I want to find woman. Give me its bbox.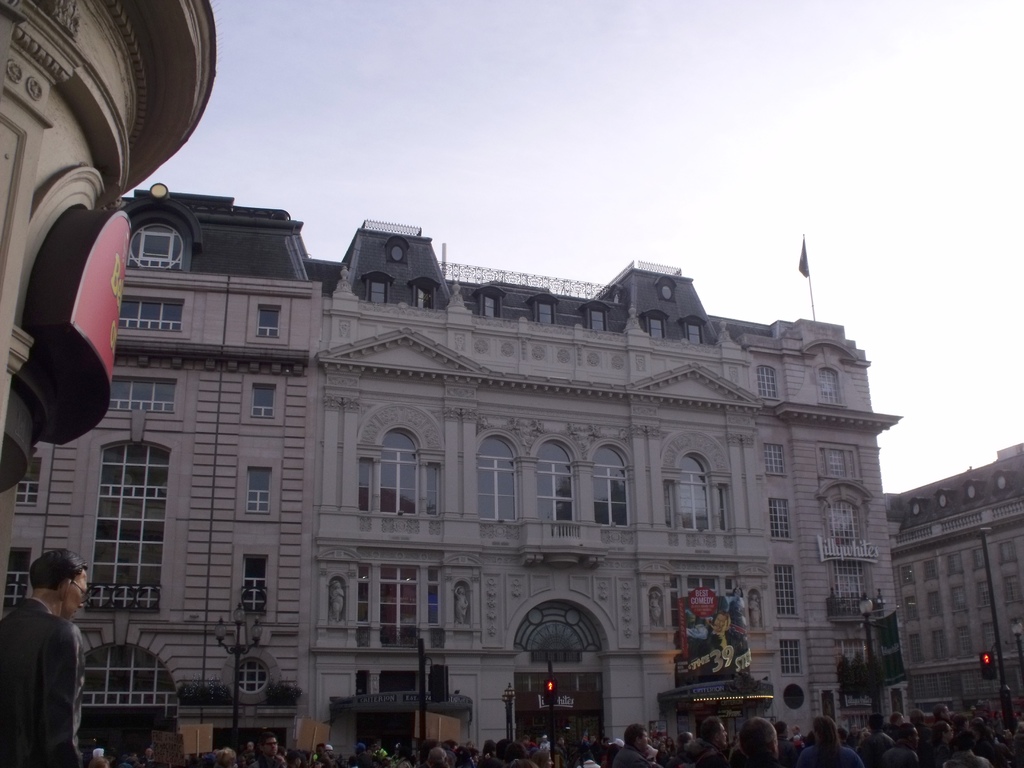
bbox(328, 580, 345, 623).
